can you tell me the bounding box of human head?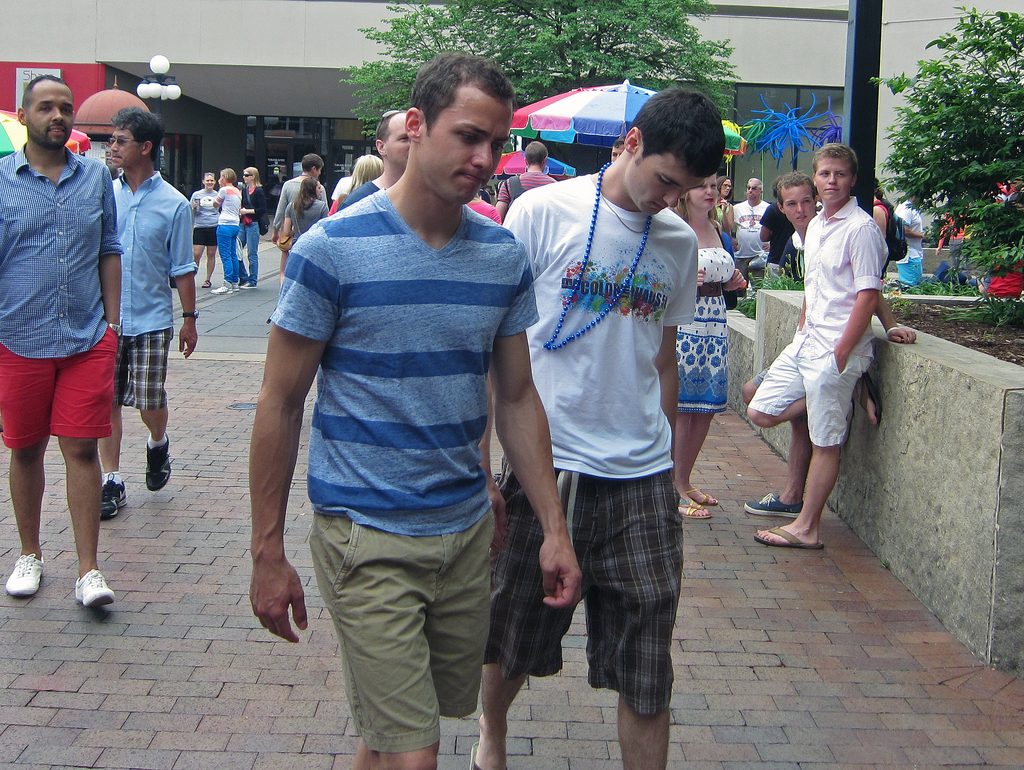
{"x1": 778, "y1": 171, "x2": 815, "y2": 227}.
